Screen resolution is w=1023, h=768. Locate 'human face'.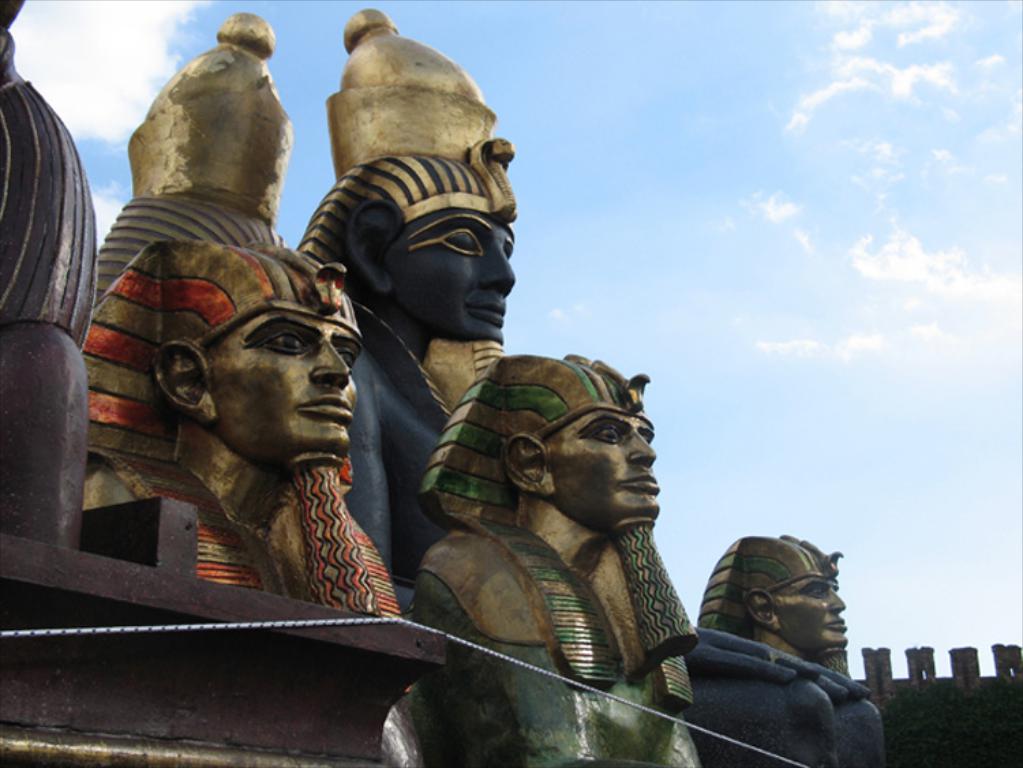
x1=554 y1=398 x2=664 y2=525.
